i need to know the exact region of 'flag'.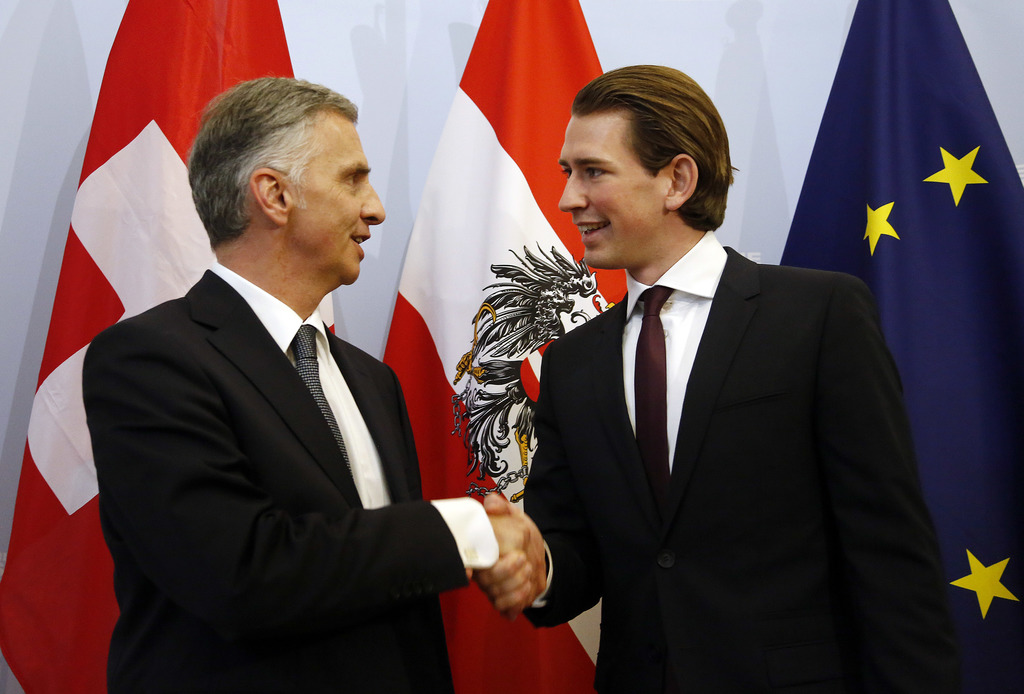
Region: pyautogui.locateOnScreen(1, 1, 335, 693).
